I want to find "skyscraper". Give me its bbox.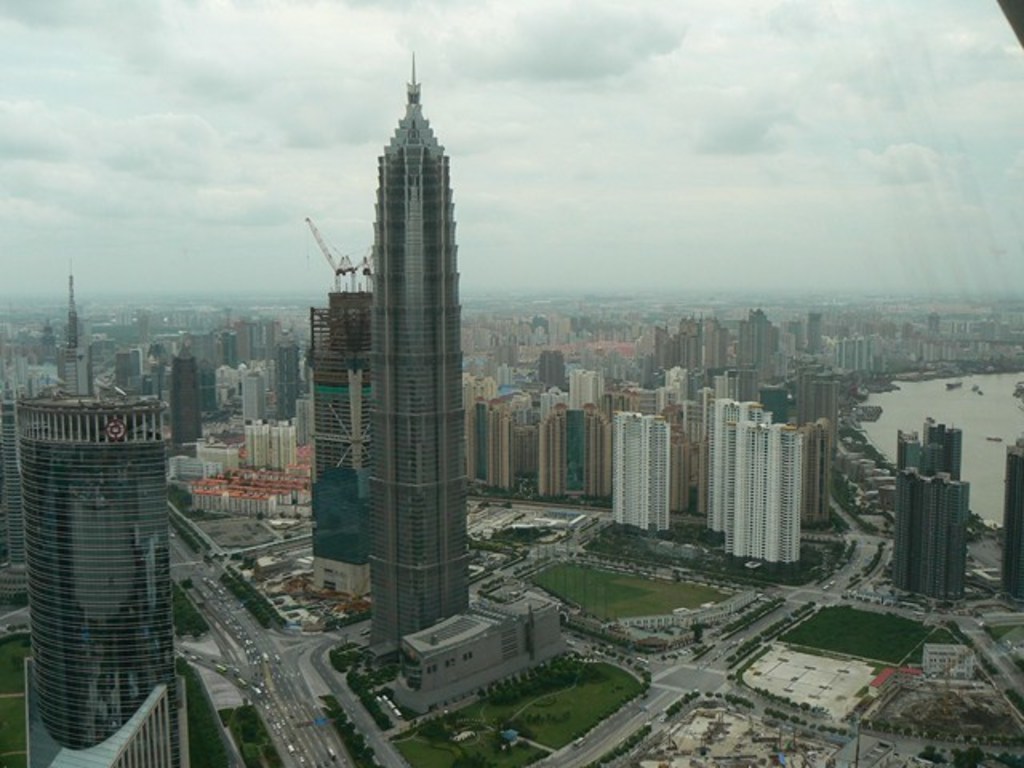
box(232, 357, 267, 421).
